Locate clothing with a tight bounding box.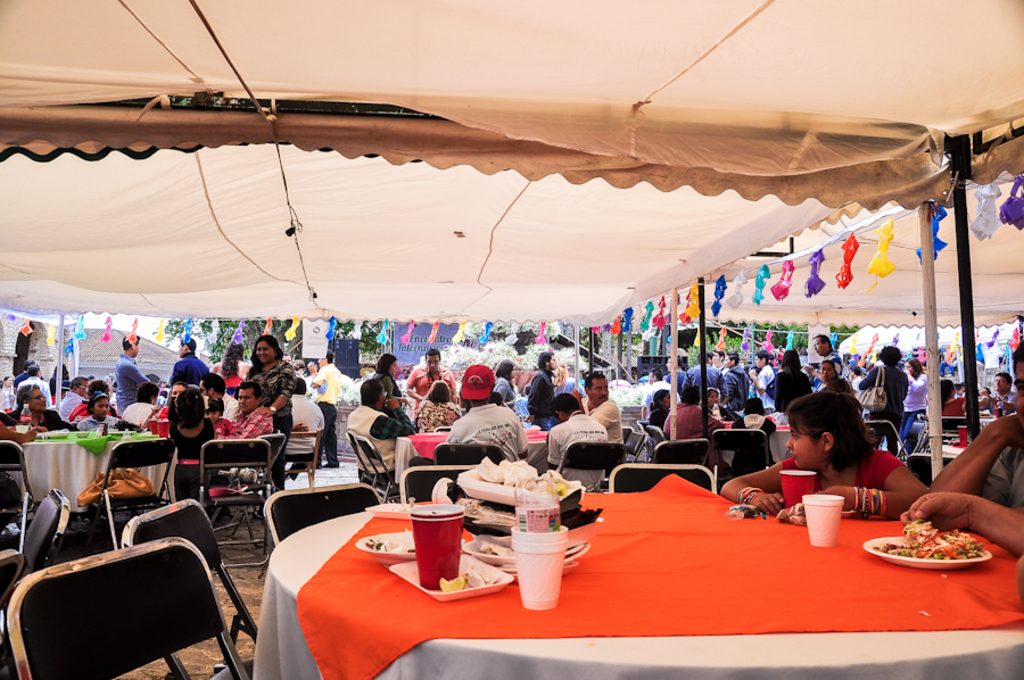
(left=944, top=397, right=966, bottom=414).
